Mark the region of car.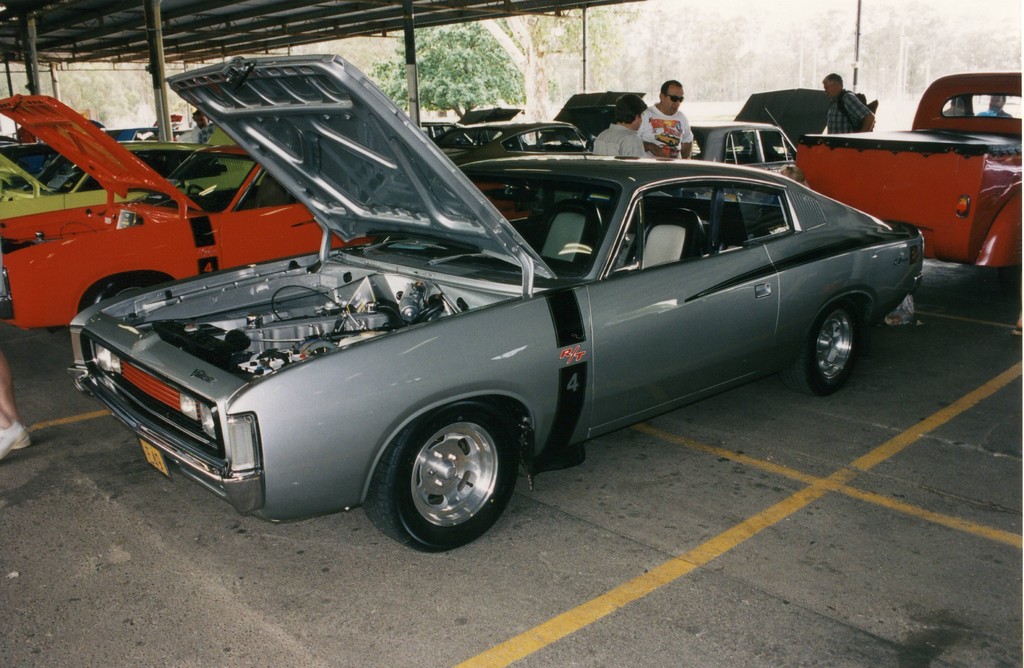
Region: l=431, t=88, r=648, b=158.
